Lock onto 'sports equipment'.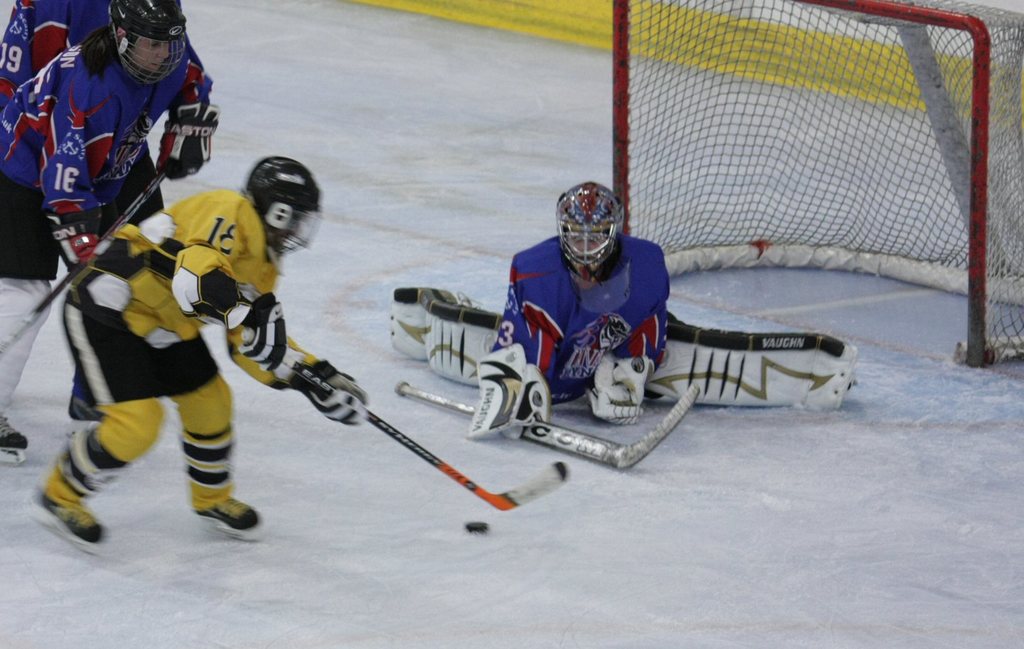
Locked: 294,353,369,426.
